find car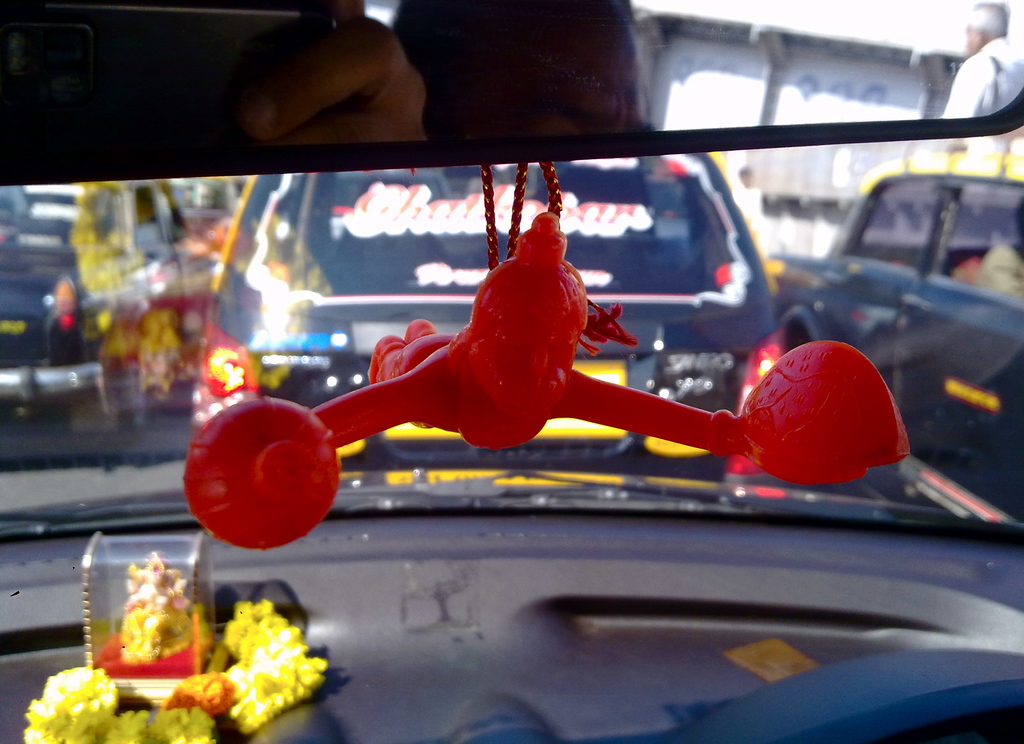
left=763, top=168, right=1023, bottom=522
